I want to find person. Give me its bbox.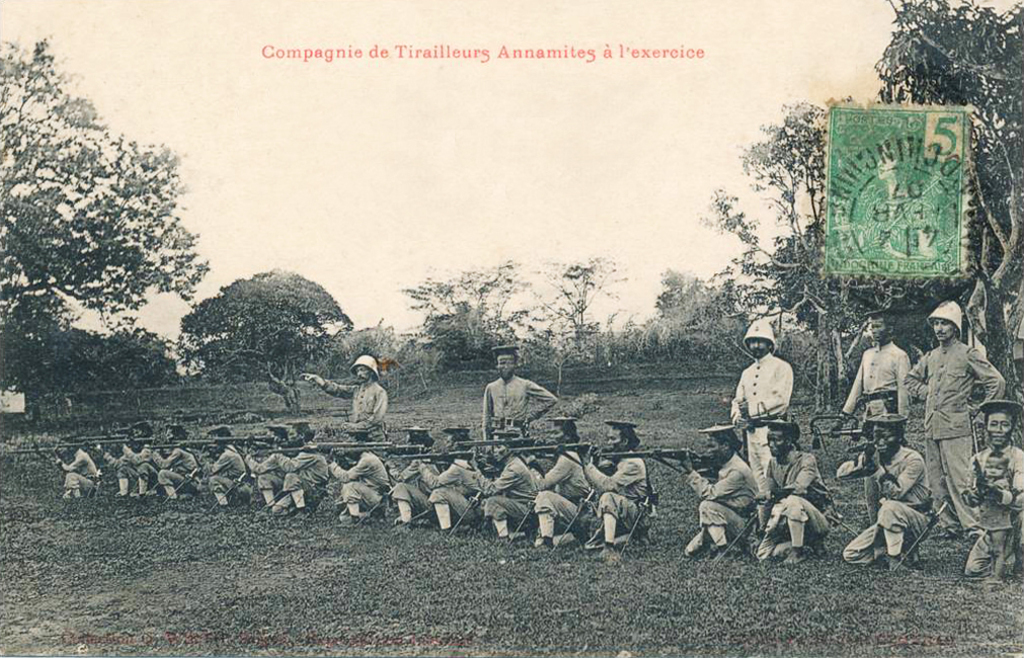
(482, 343, 558, 442).
